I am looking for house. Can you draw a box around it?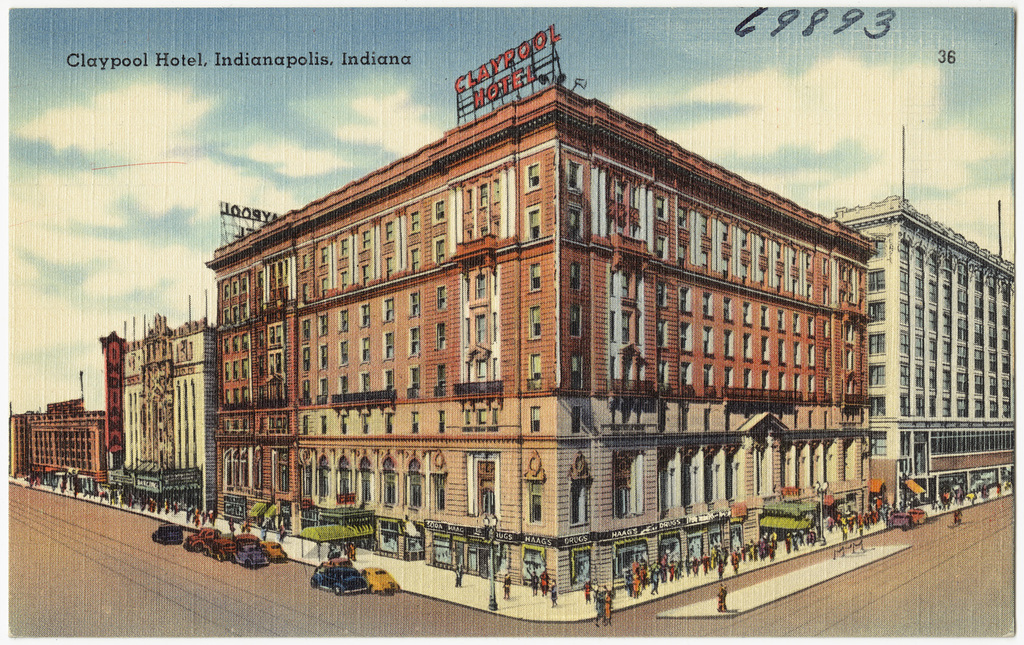
Sure, the bounding box is [x1=836, y1=174, x2=988, y2=501].
